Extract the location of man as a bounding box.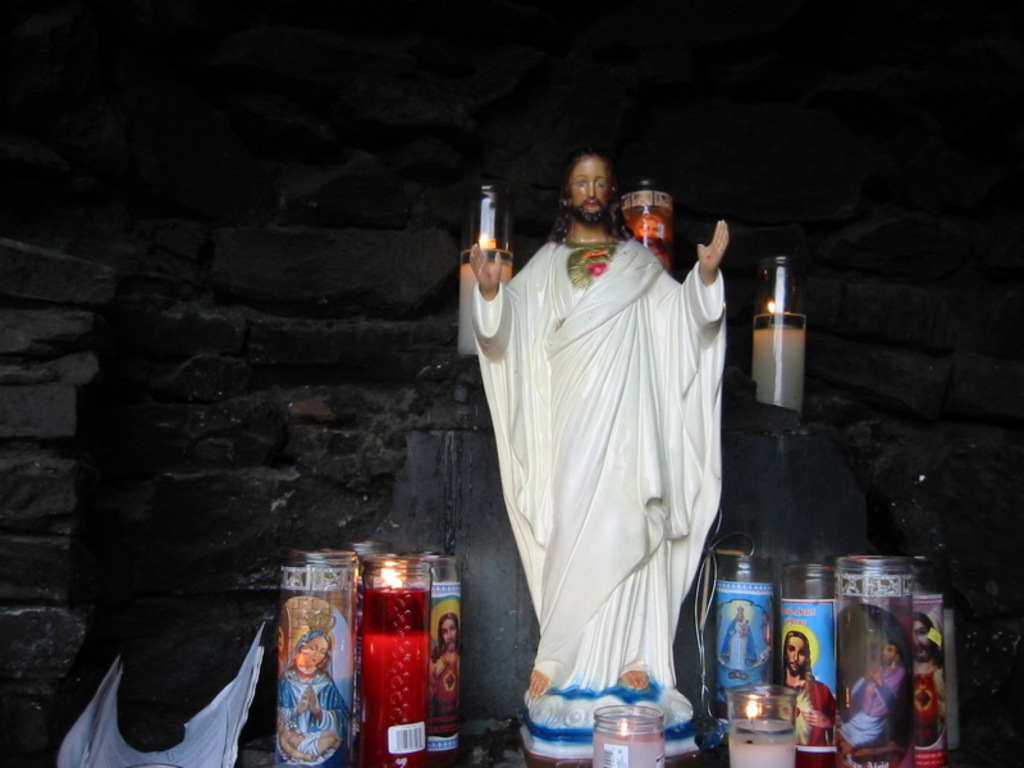
x1=841 y1=644 x2=909 y2=749.
